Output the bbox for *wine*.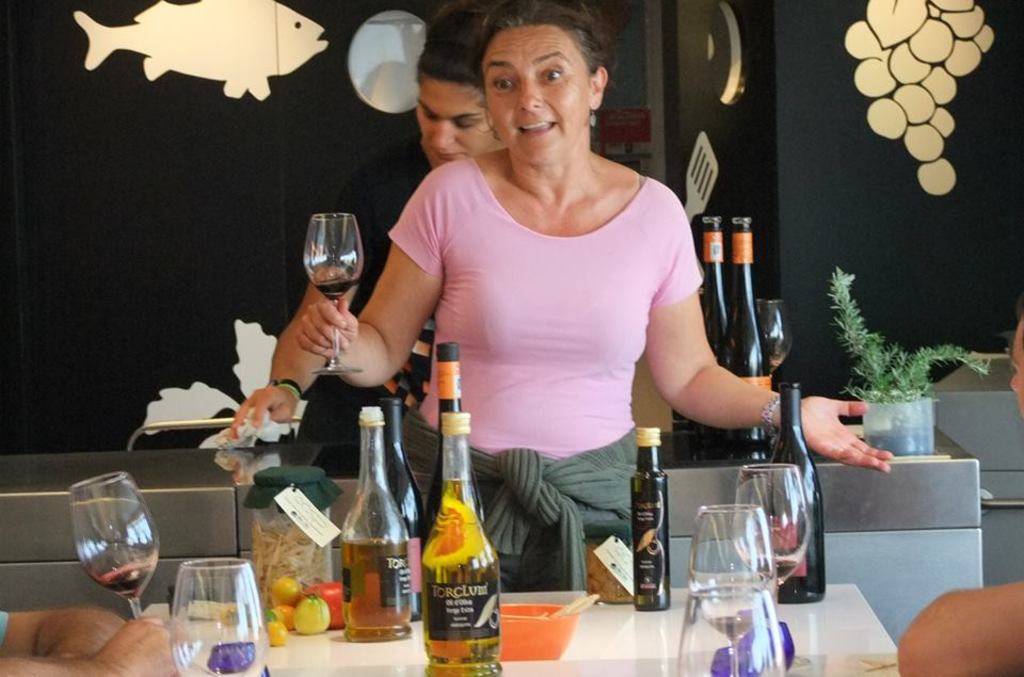
100,564,154,599.
